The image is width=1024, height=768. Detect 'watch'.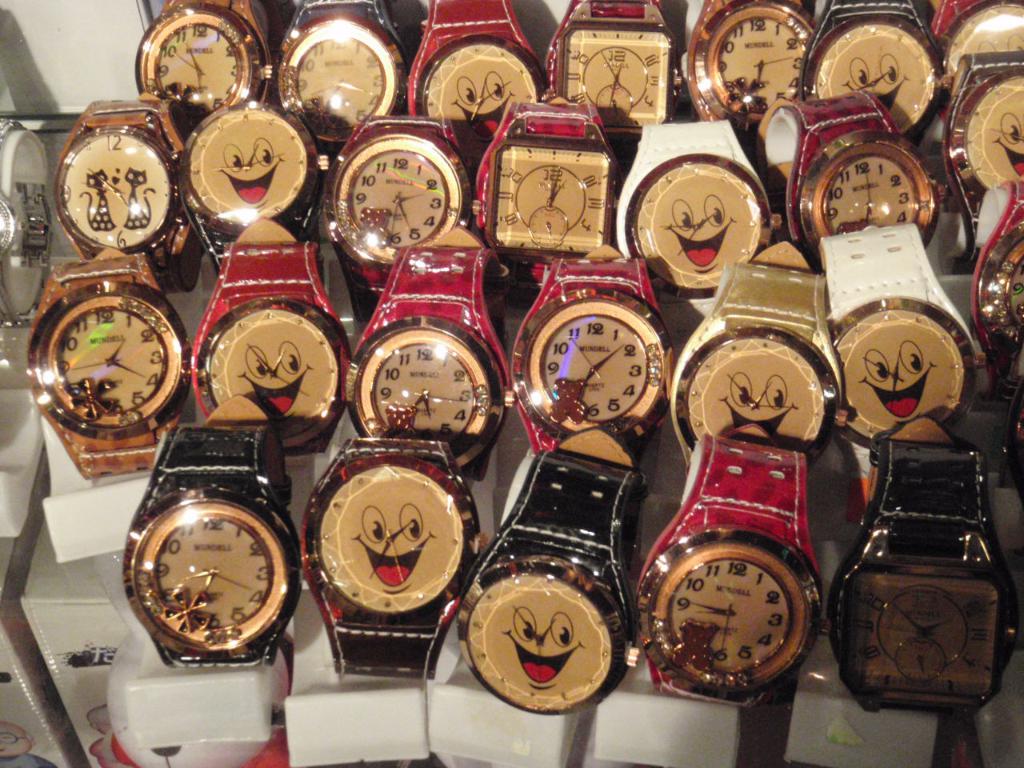
Detection: x1=937, y1=51, x2=1023, y2=215.
